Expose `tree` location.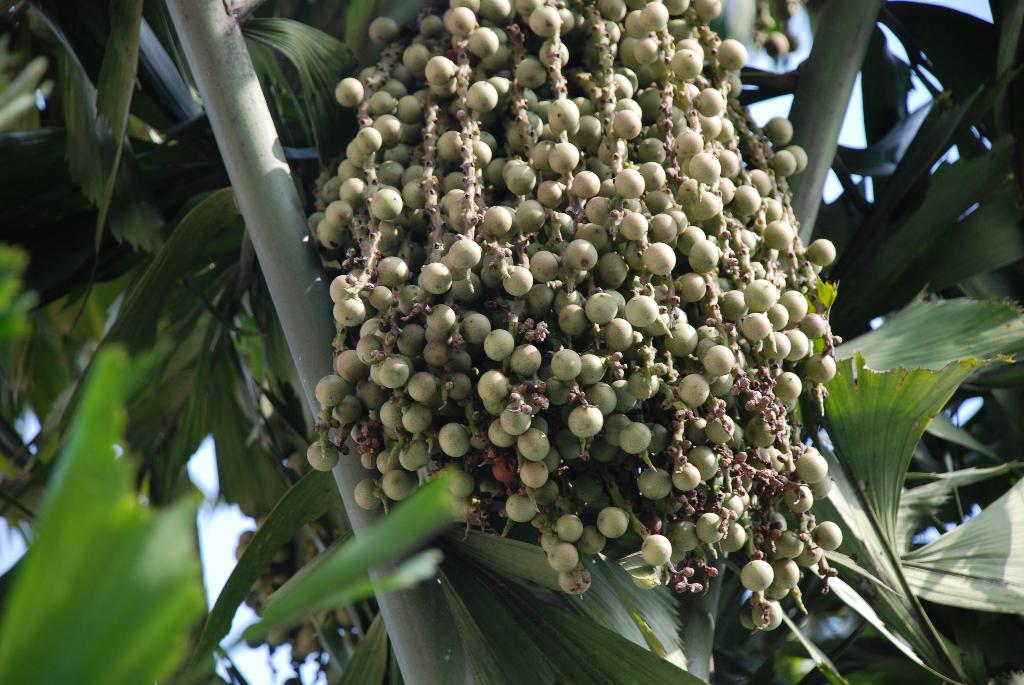
Exposed at (0,0,1023,684).
